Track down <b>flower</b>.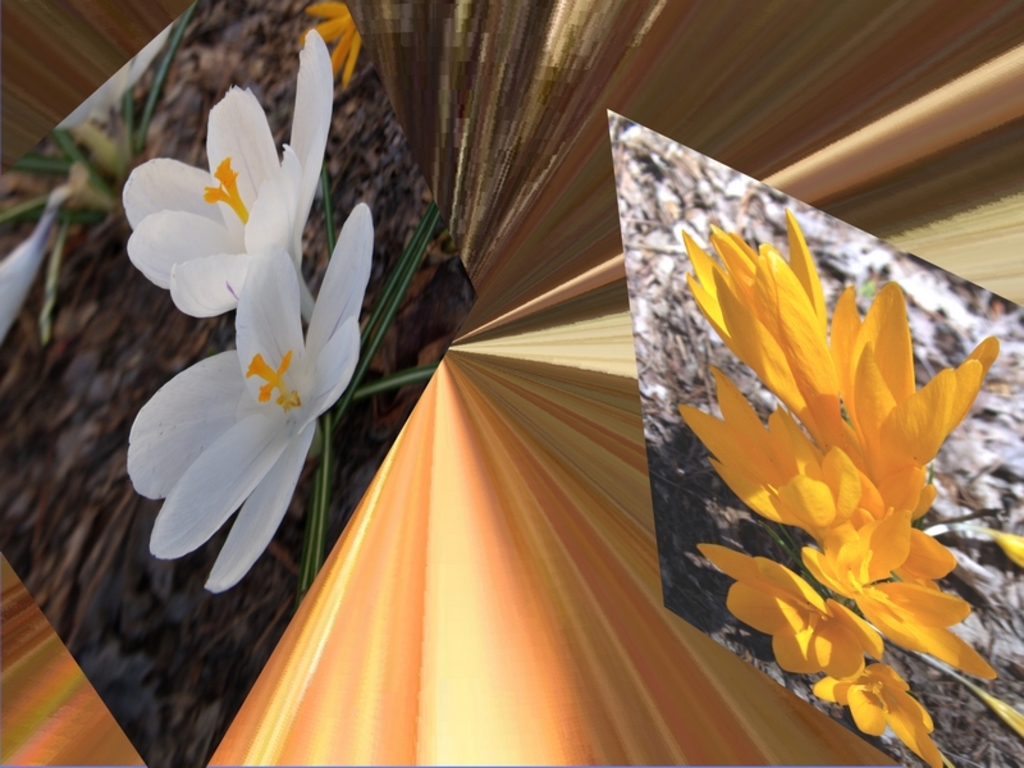
Tracked to detection(814, 659, 938, 767).
